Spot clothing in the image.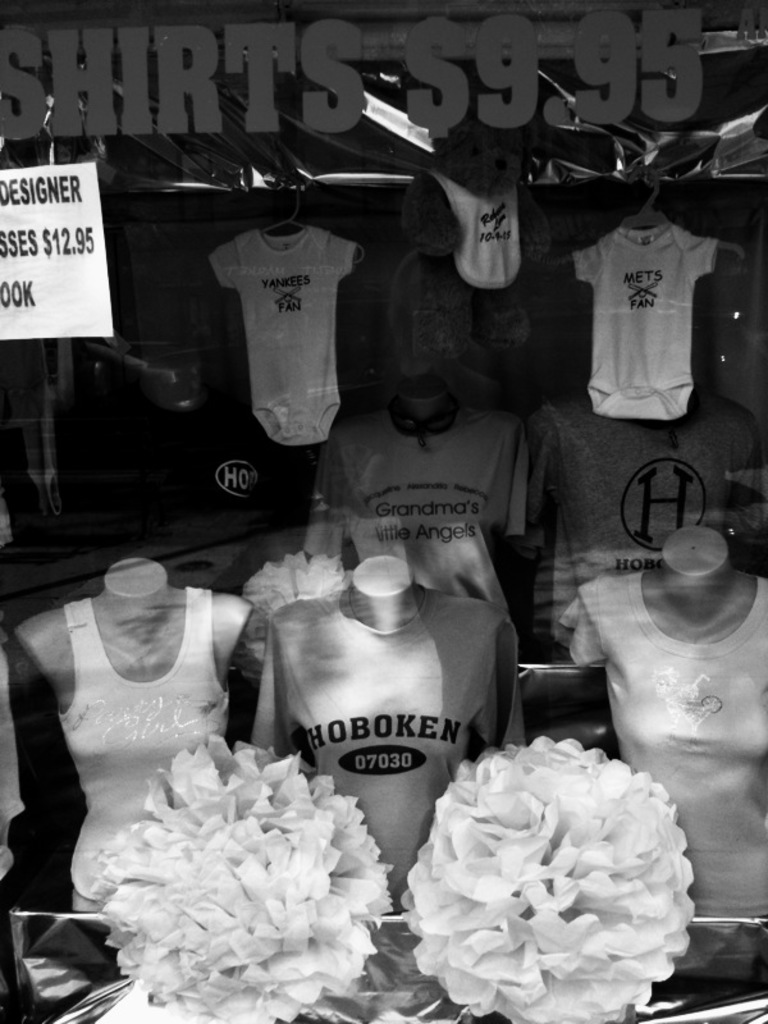
clothing found at <bbox>570, 188, 730, 433</bbox>.
